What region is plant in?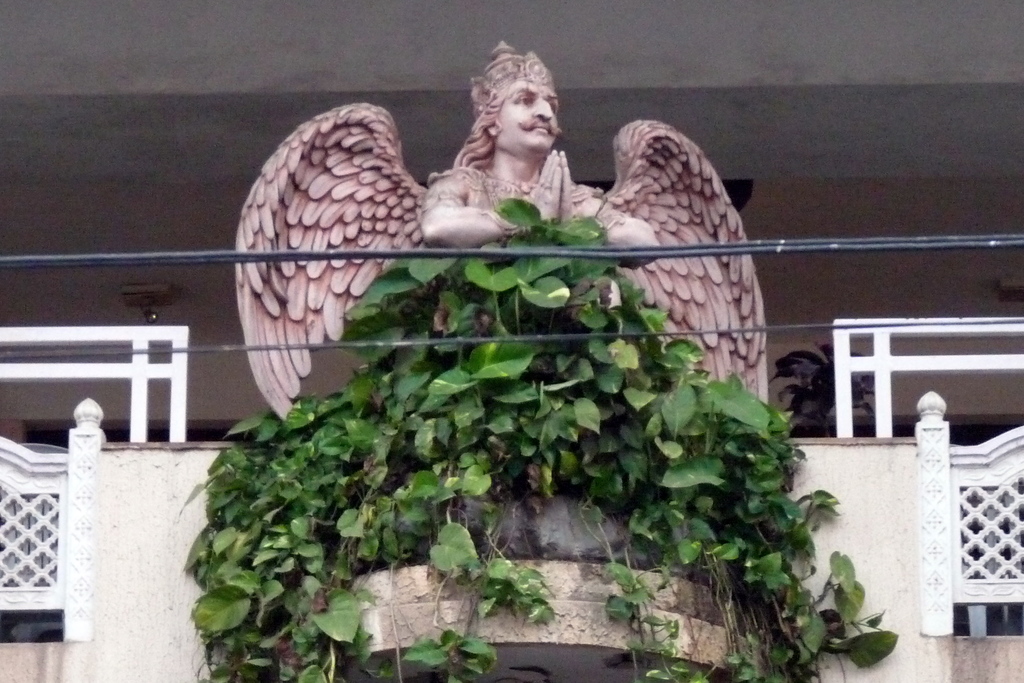
pyautogui.locateOnScreen(177, 193, 909, 677).
